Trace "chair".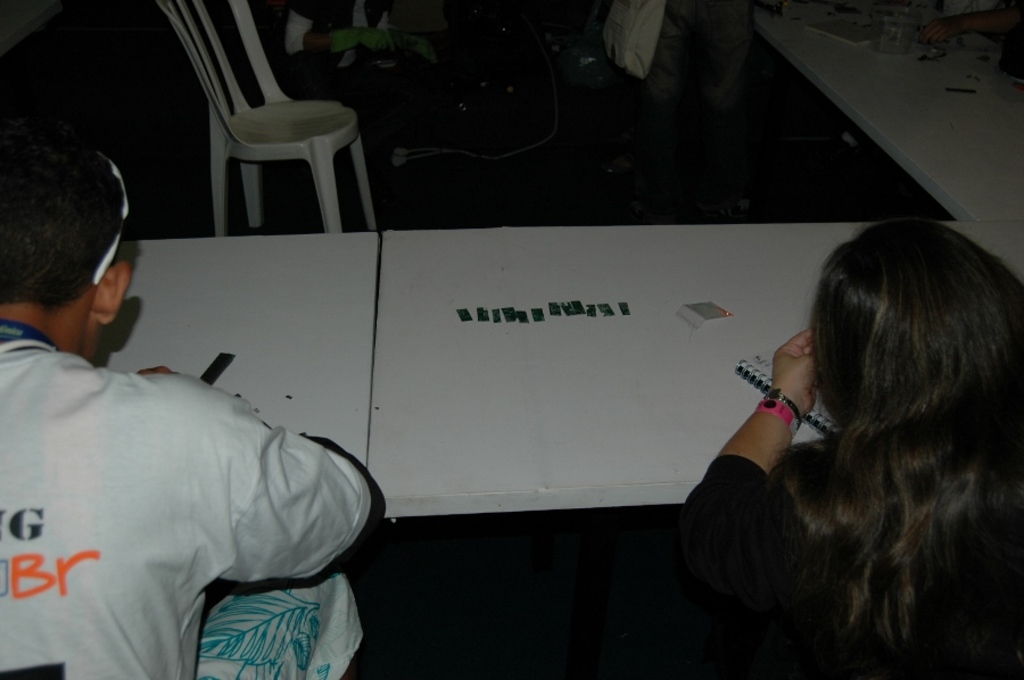
Traced to crop(155, 0, 381, 233).
